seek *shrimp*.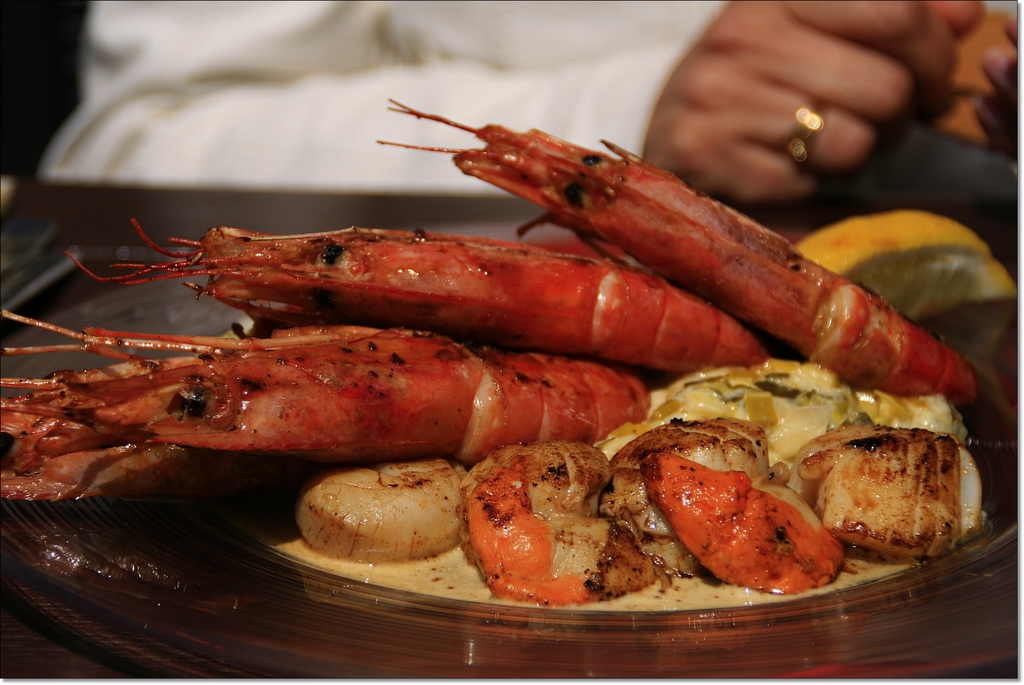
(left=375, top=98, right=984, bottom=408).
